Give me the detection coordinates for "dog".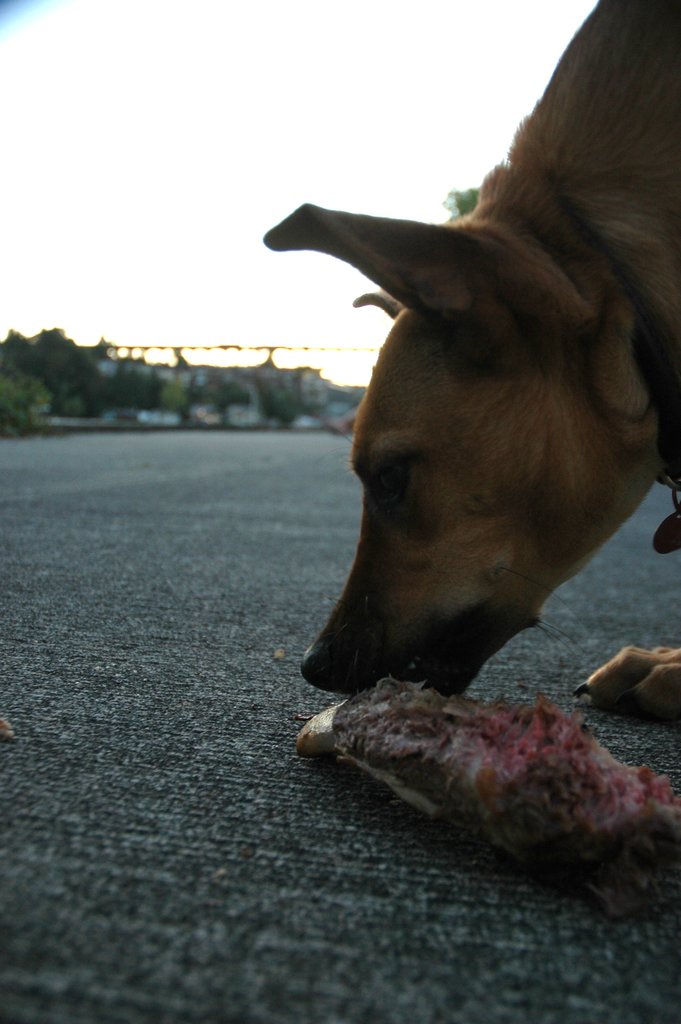
BBox(263, 0, 680, 729).
